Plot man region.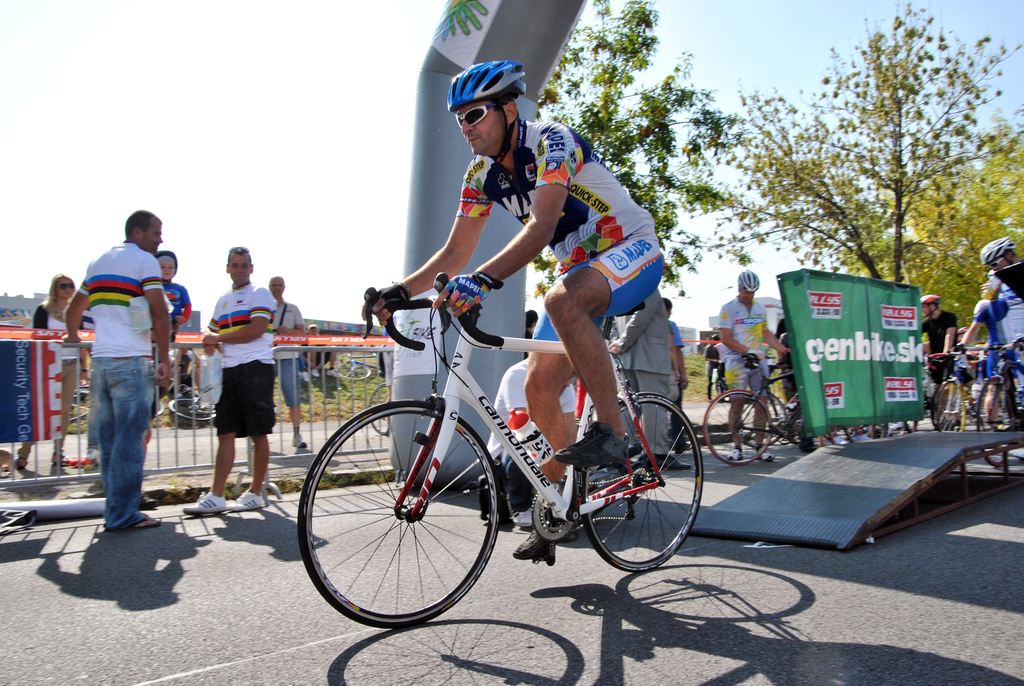
Plotted at bbox=[182, 247, 282, 511].
